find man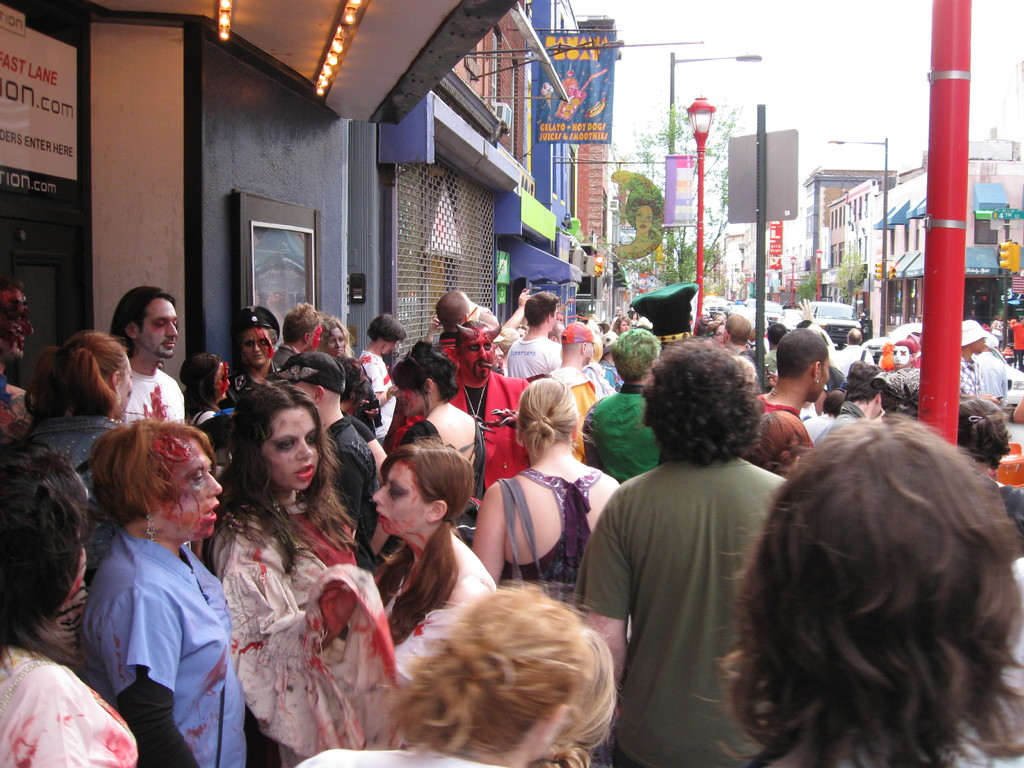
<region>972, 332, 1007, 405</region>
